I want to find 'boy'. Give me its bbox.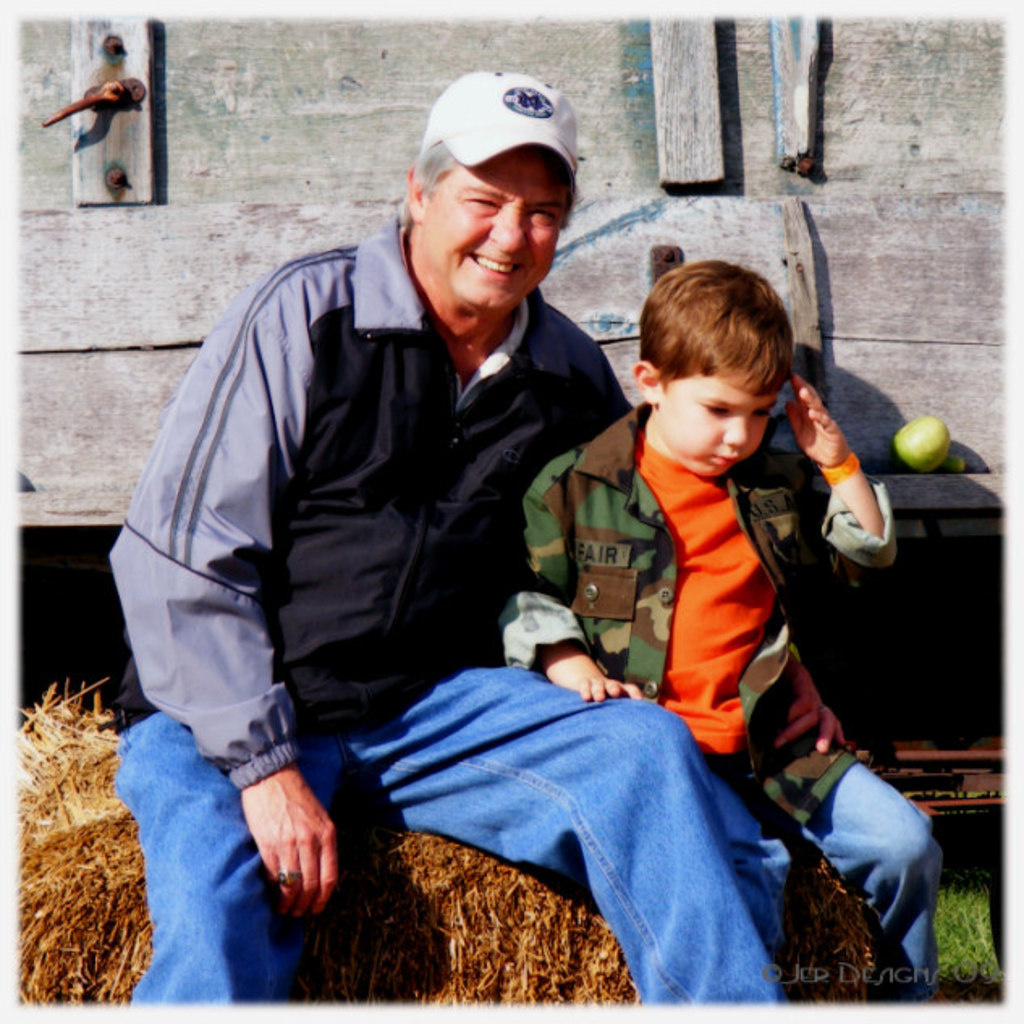
x1=556 y1=249 x2=911 y2=888.
